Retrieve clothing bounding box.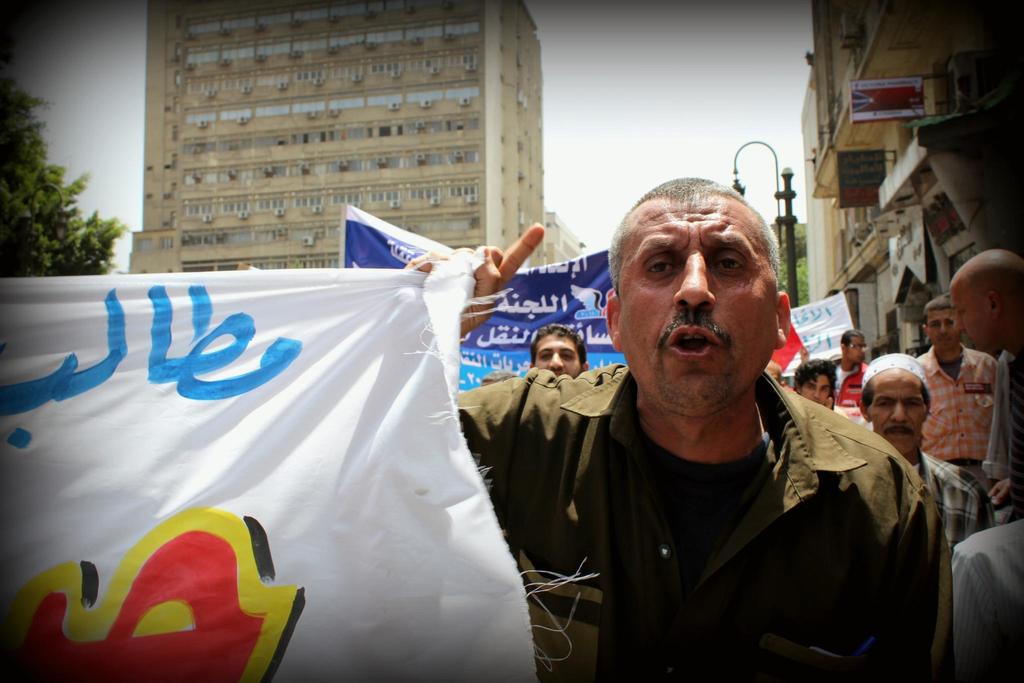
Bounding box: (left=894, top=435, right=1002, bottom=562).
